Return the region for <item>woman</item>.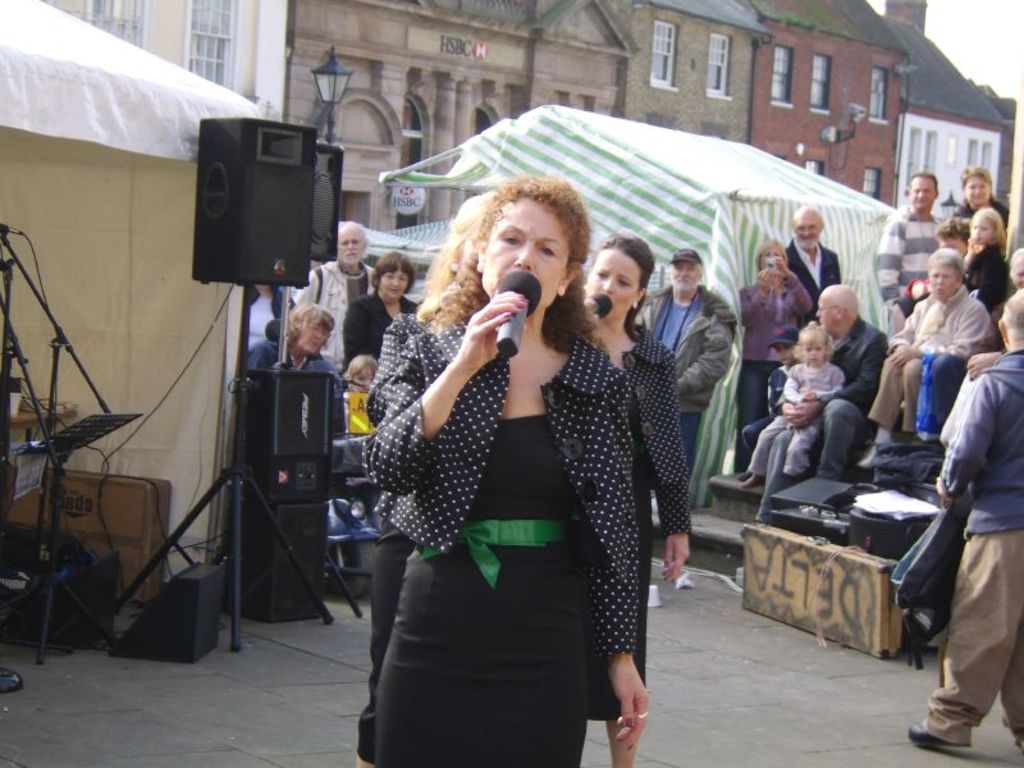
{"x1": 340, "y1": 247, "x2": 422, "y2": 369}.
